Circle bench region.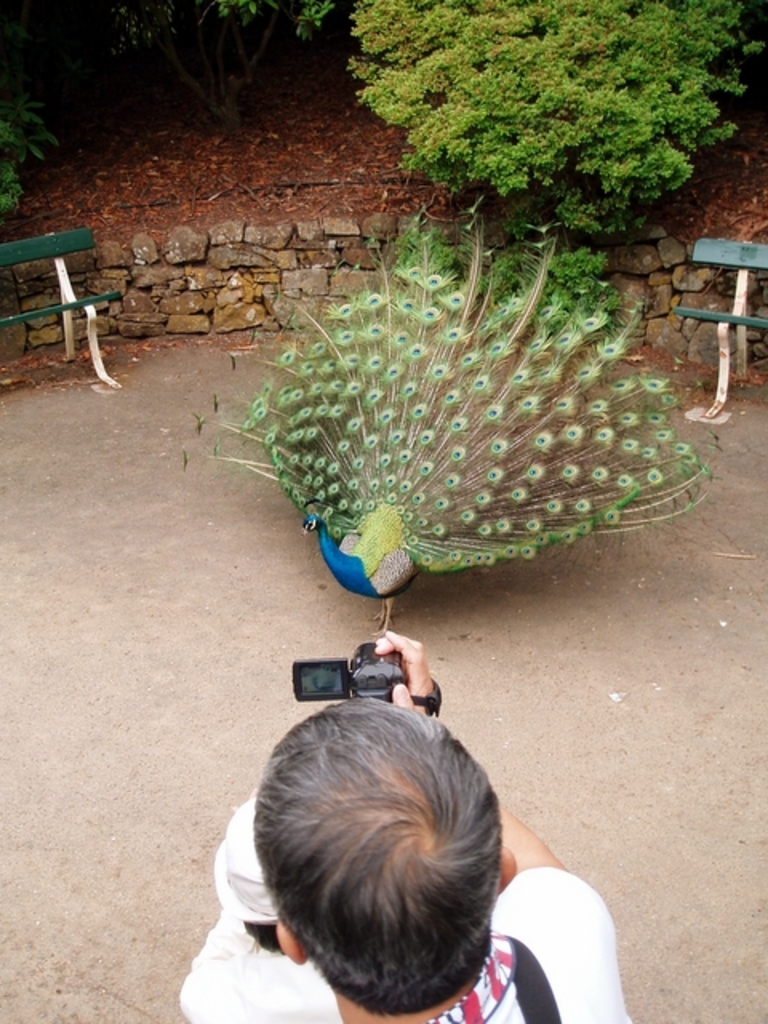
Region: [x1=2, y1=205, x2=123, y2=384].
